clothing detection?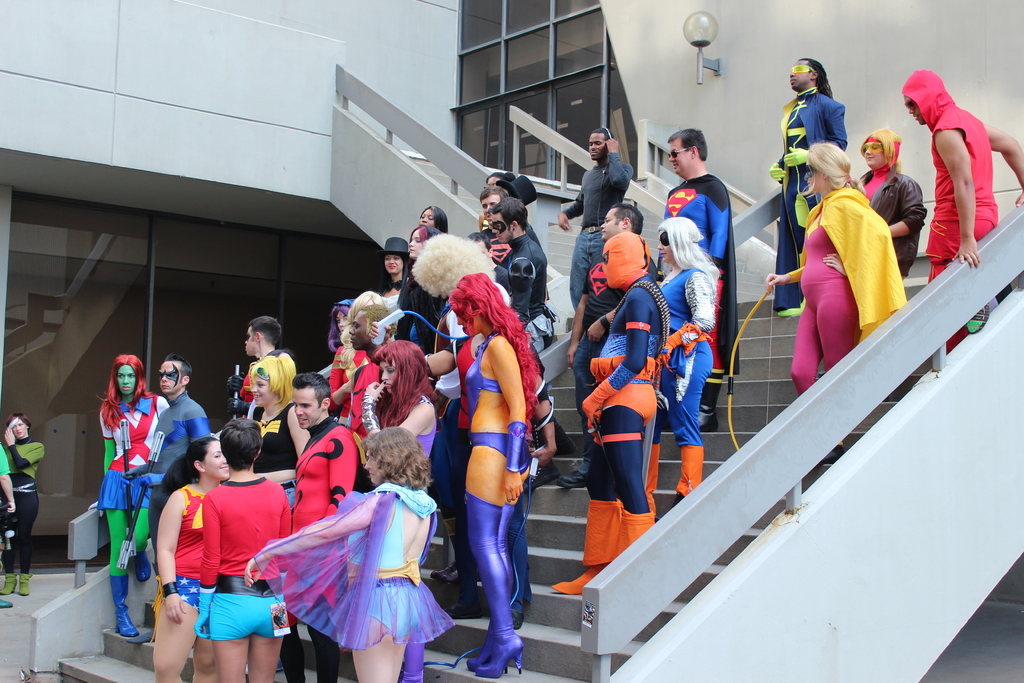
locate(347, 346, 381, 438)
